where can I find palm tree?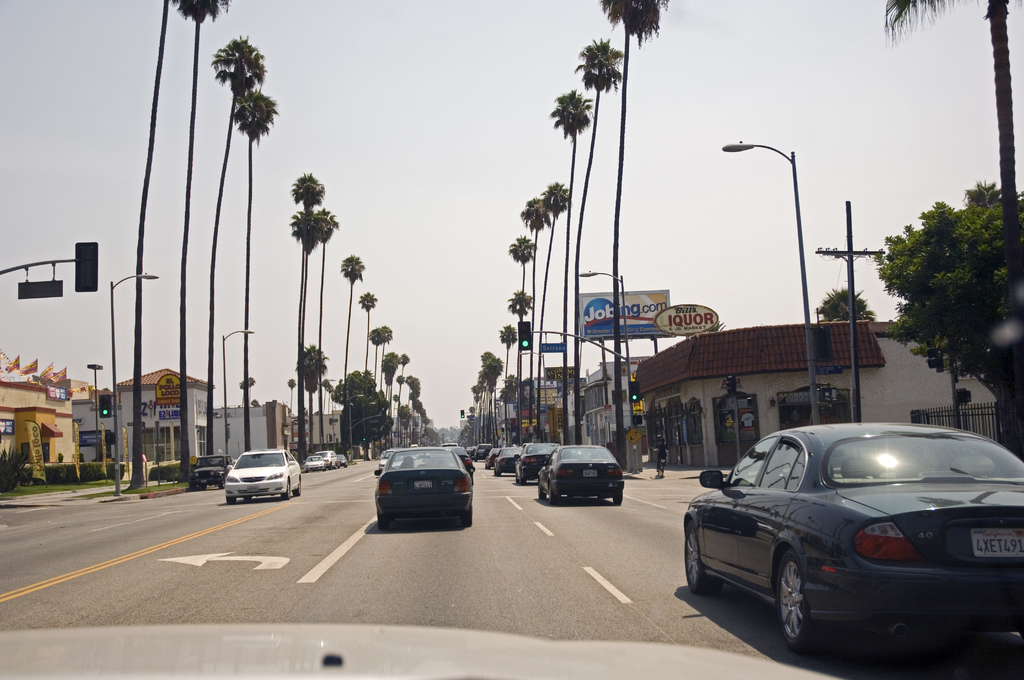
You can find it at bbox=(495, 239, 534, 449).
